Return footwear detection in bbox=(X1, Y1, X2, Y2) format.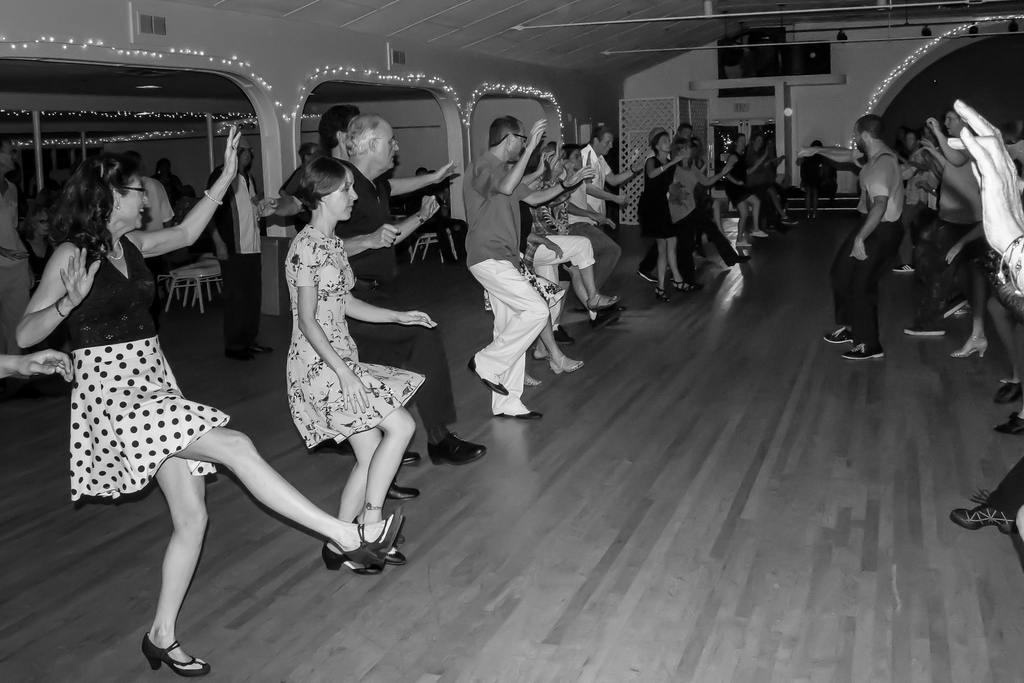
bbox=(637, 267, 660, 285).
